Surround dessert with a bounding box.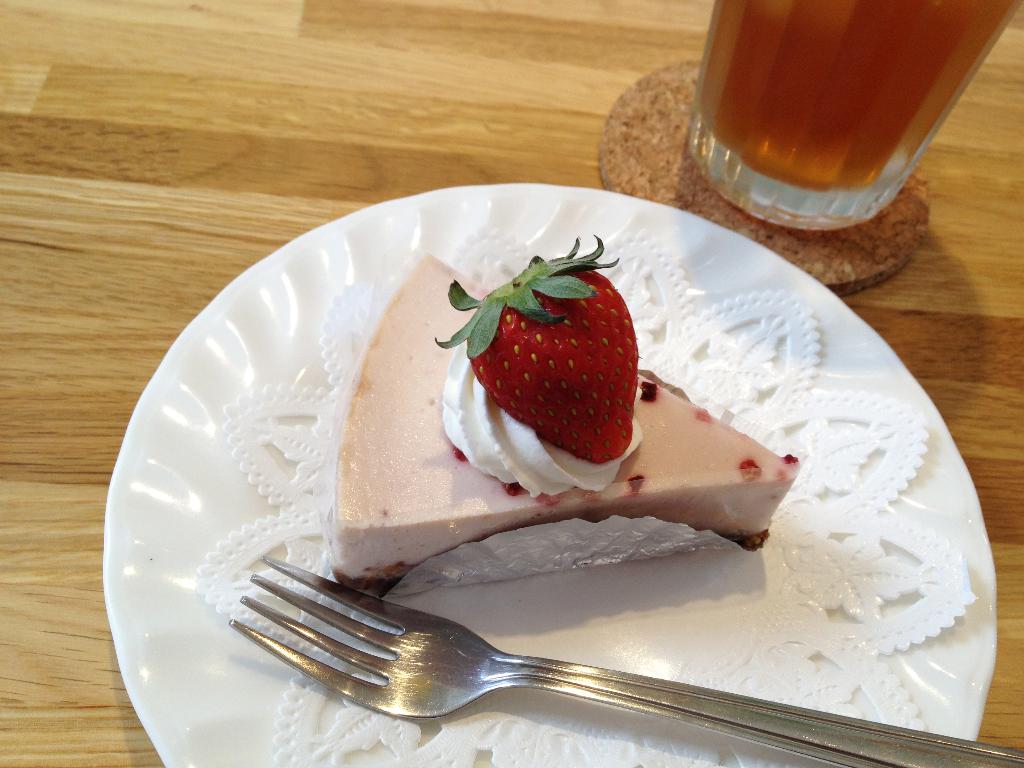
box(159, 218, 956, 728).
